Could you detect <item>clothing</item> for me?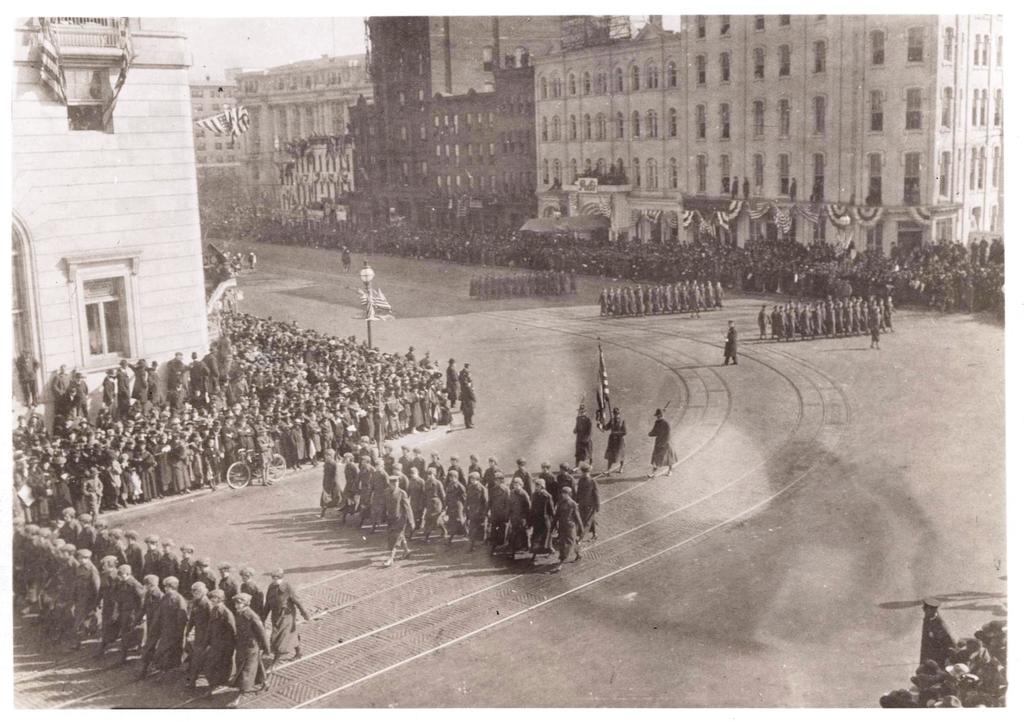
Detection result: 234 606 278 690.
